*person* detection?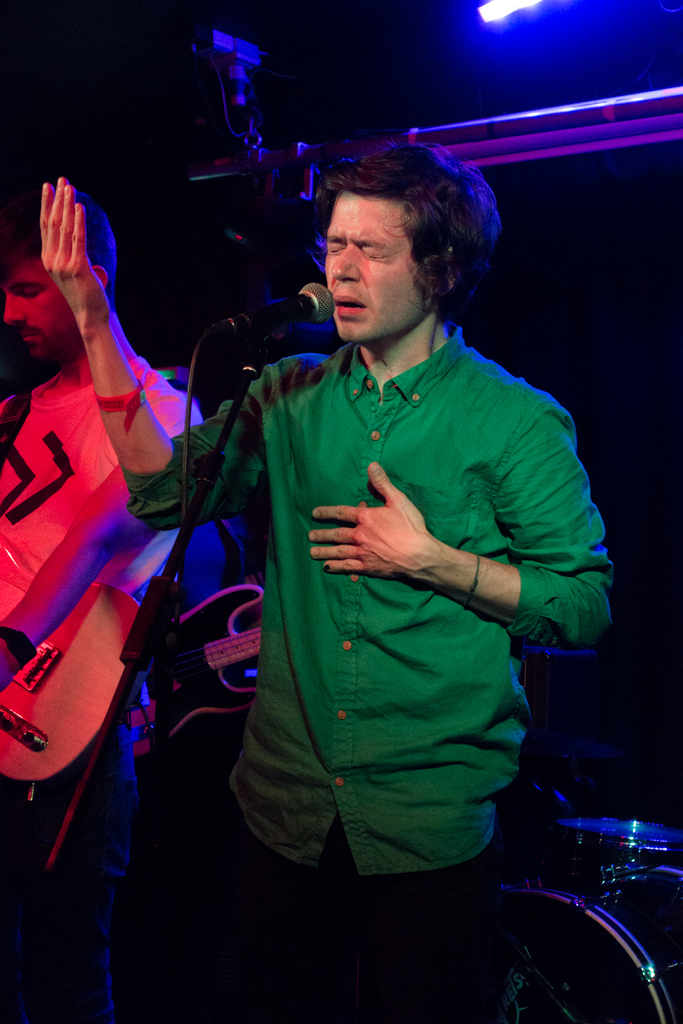
<box>37,137,612,1023</box>
